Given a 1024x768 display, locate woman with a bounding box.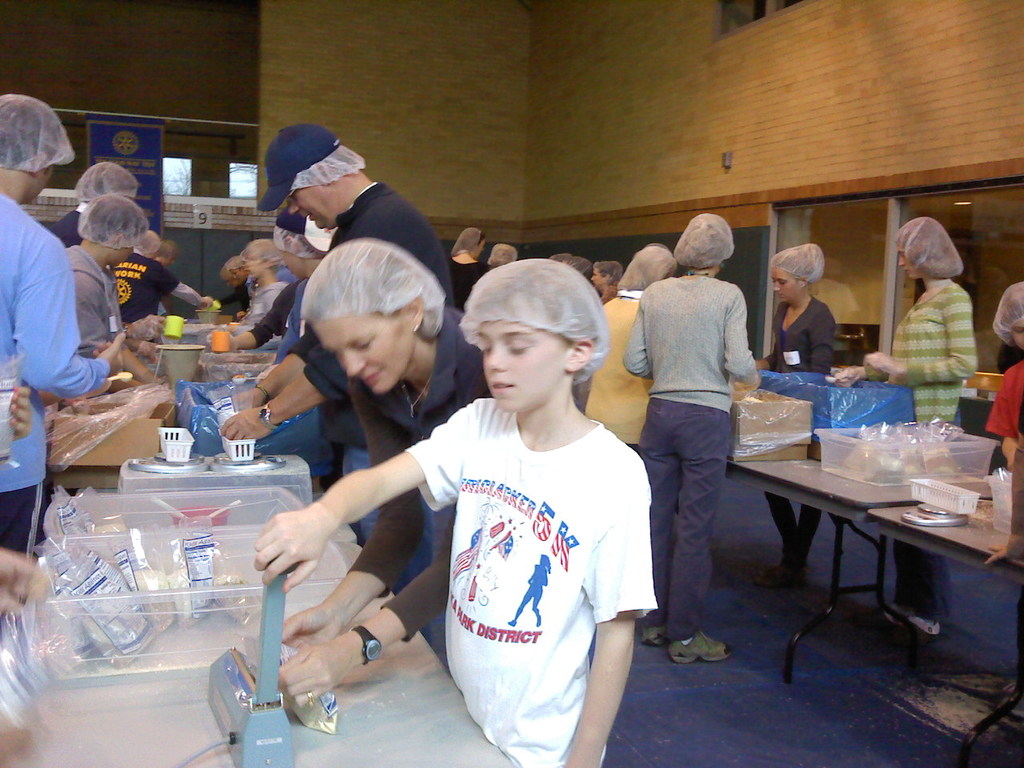
Located: bbox(452, 224, 490, 326).
